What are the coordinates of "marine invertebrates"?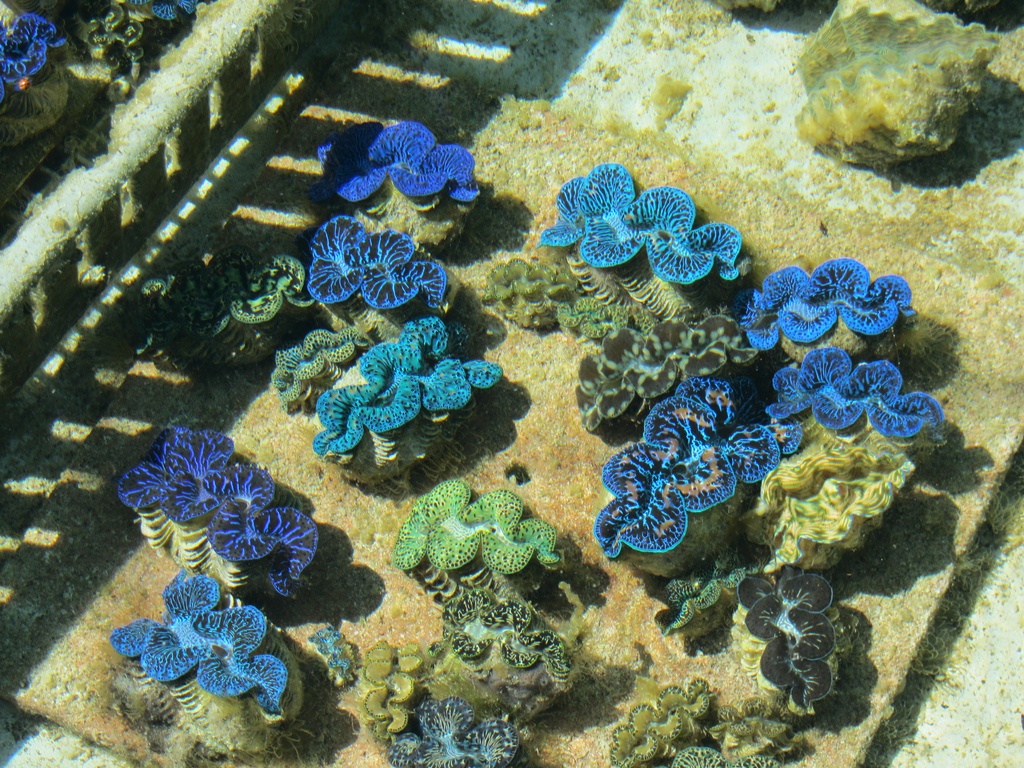
locate(737, 558, 841, 716).
